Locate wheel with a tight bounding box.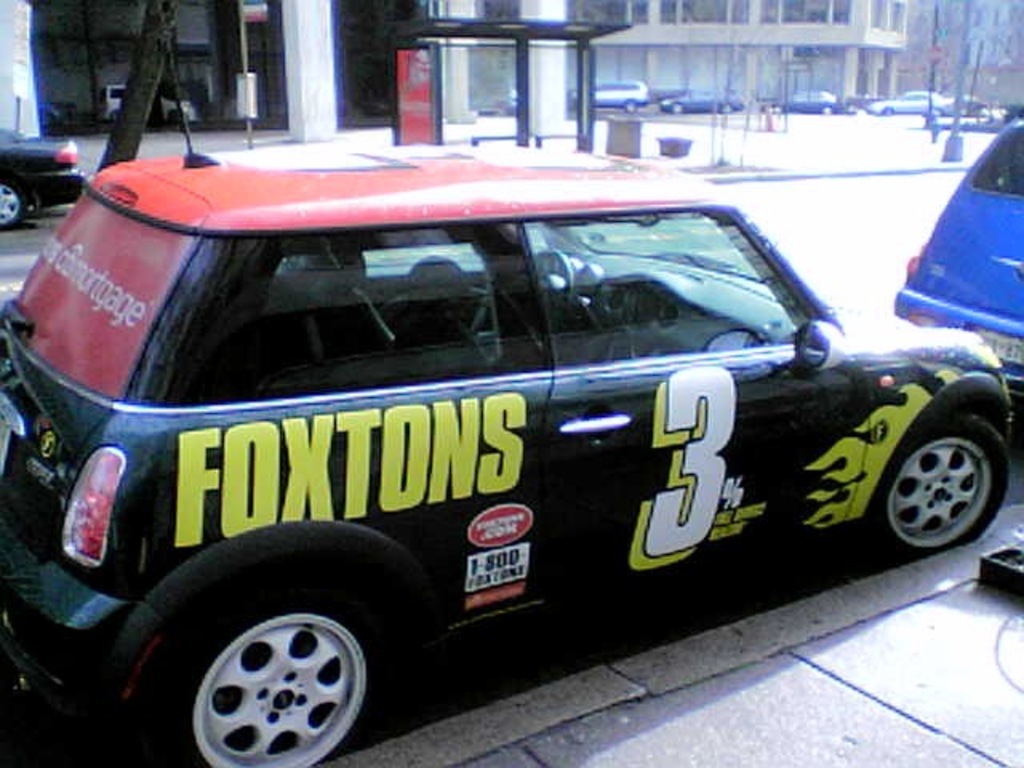
bbox=[773, 107, 781, 114].
